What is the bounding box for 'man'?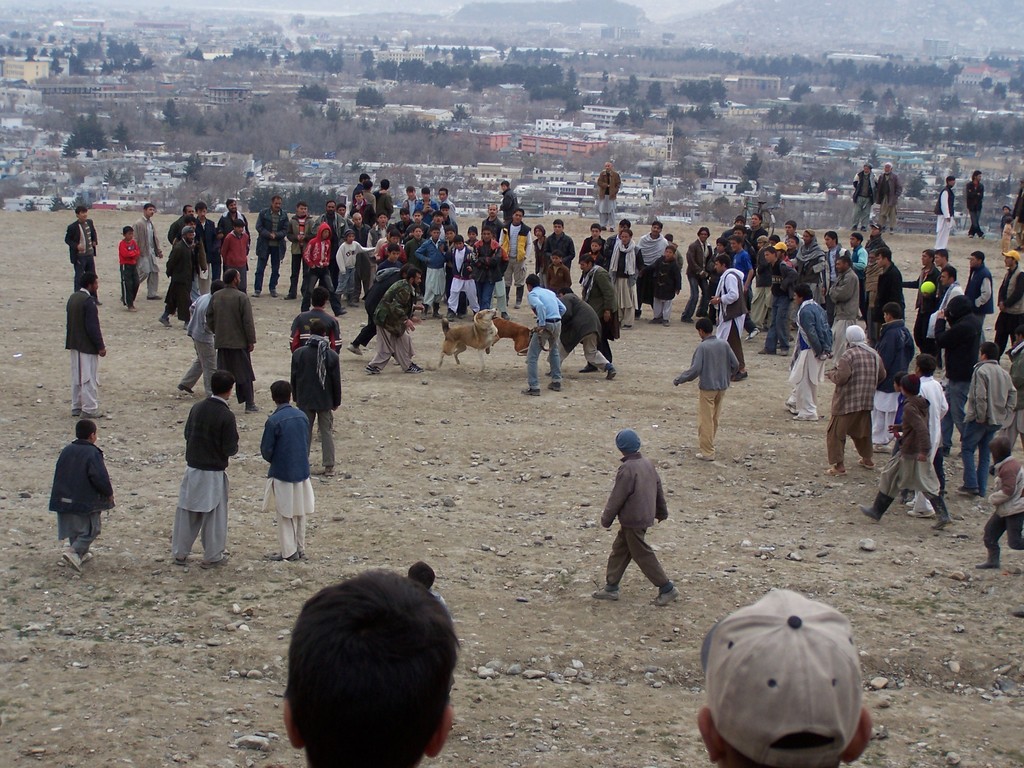
<region>882, 165, 903, 236</region>.
